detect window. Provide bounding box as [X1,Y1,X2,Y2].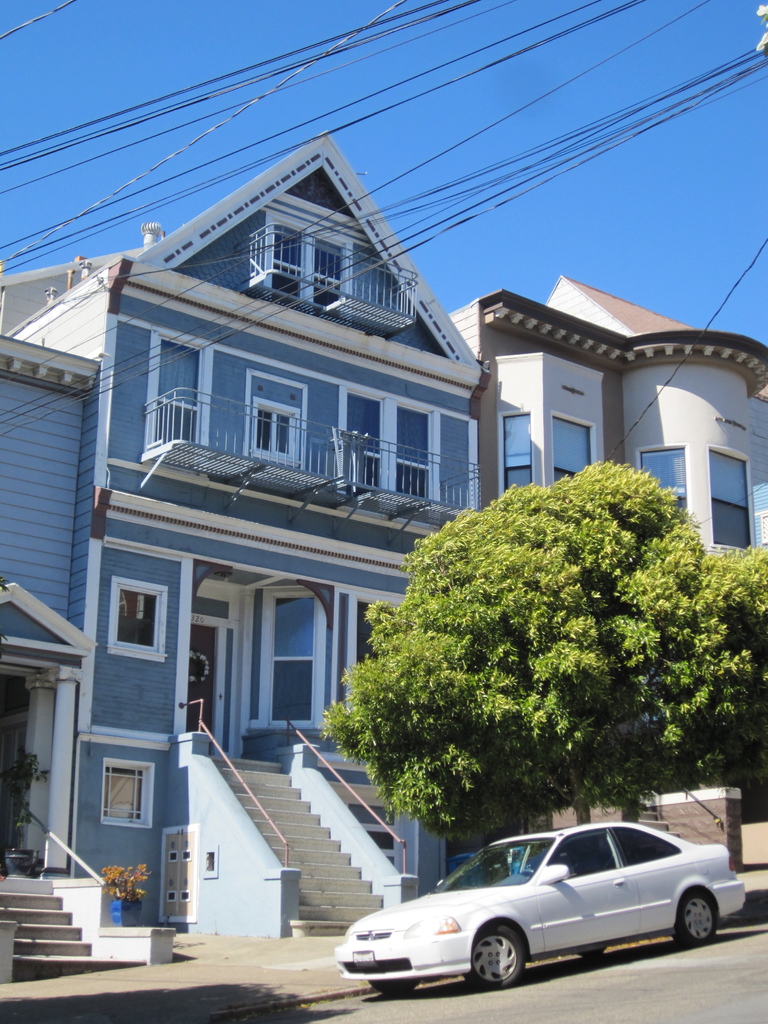
[262,587,322,729].
